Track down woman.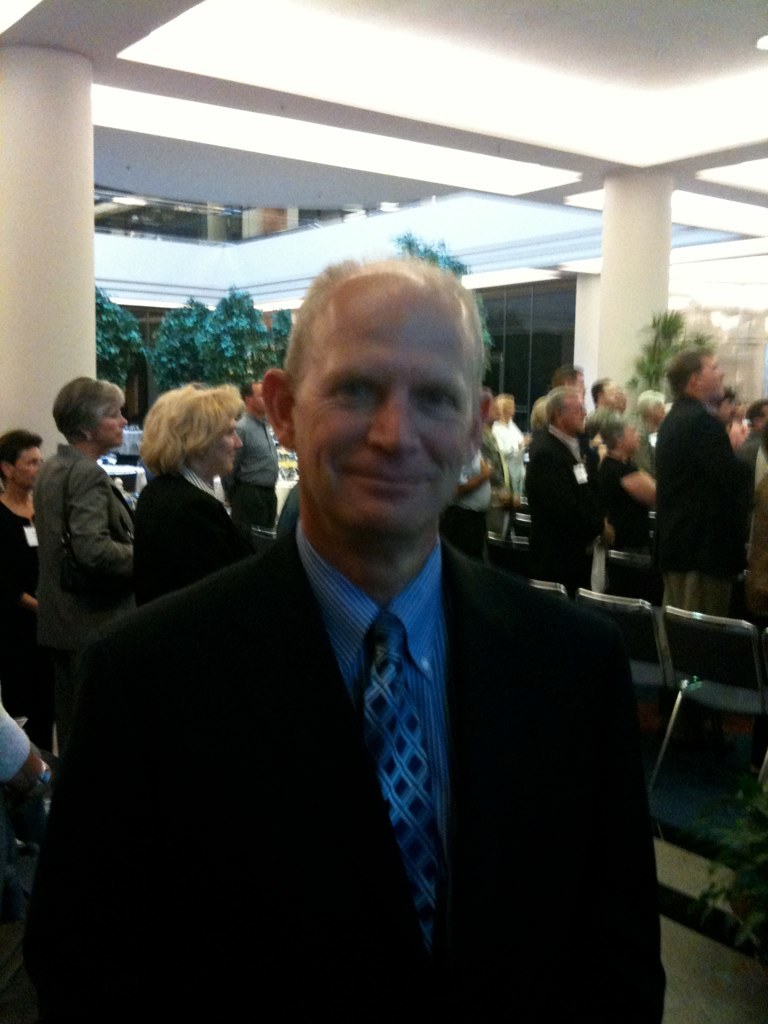
Tracked to 109:375:260:613.
